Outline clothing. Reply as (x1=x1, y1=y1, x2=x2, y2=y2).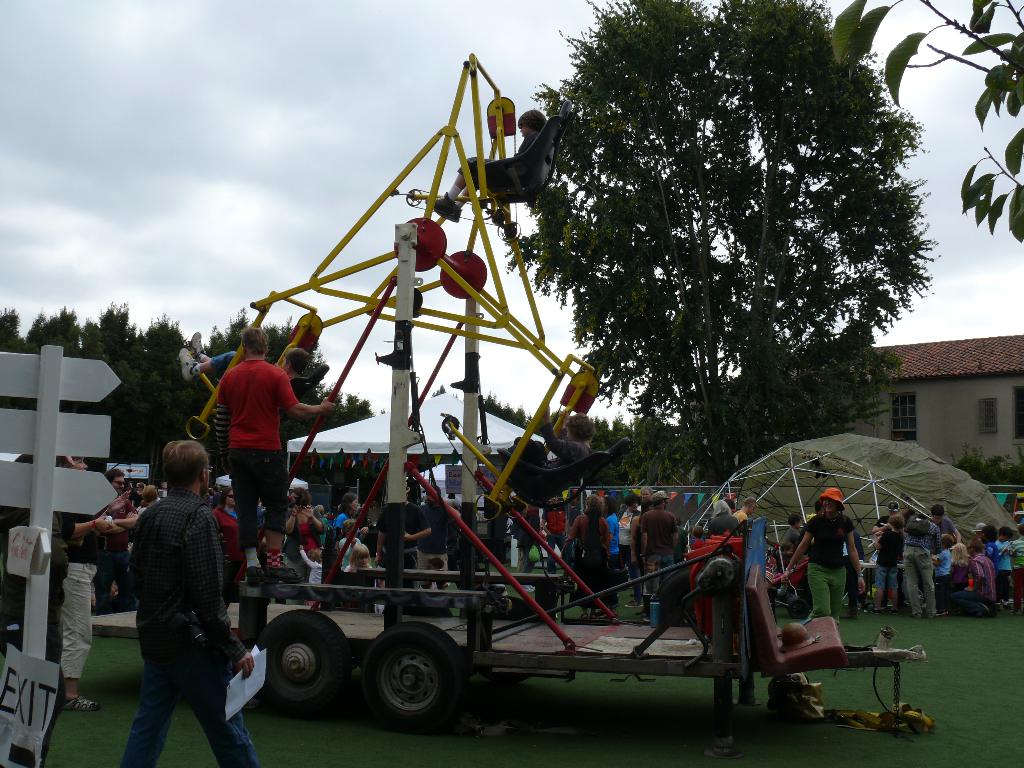
(x1=878, y1=520, x2=902, y2=588).
